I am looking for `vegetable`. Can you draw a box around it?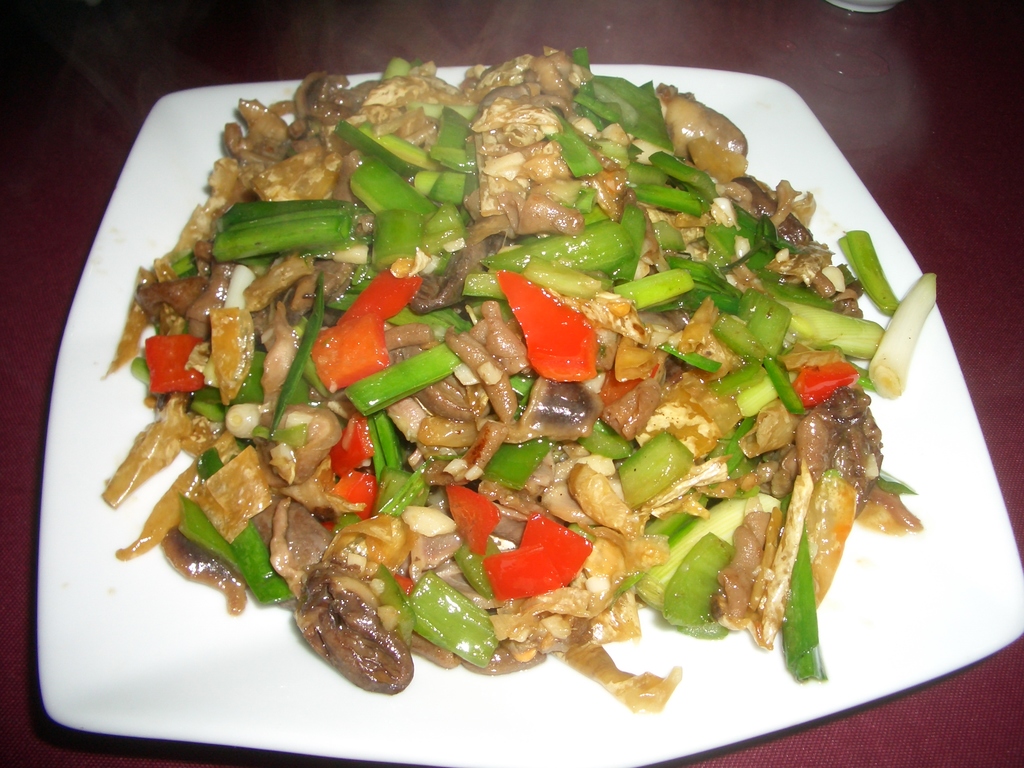
Sure, the bounding box is bbox=[405, 571, 490, 676].
